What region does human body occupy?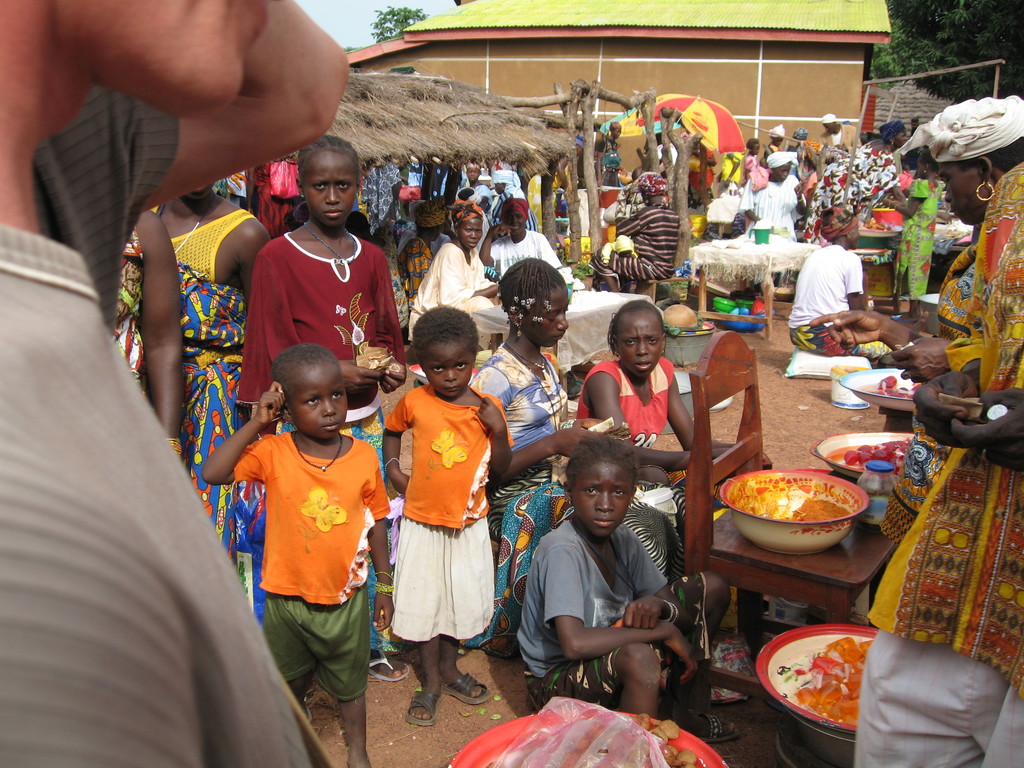
bbox(788, 245, 895, 365).
